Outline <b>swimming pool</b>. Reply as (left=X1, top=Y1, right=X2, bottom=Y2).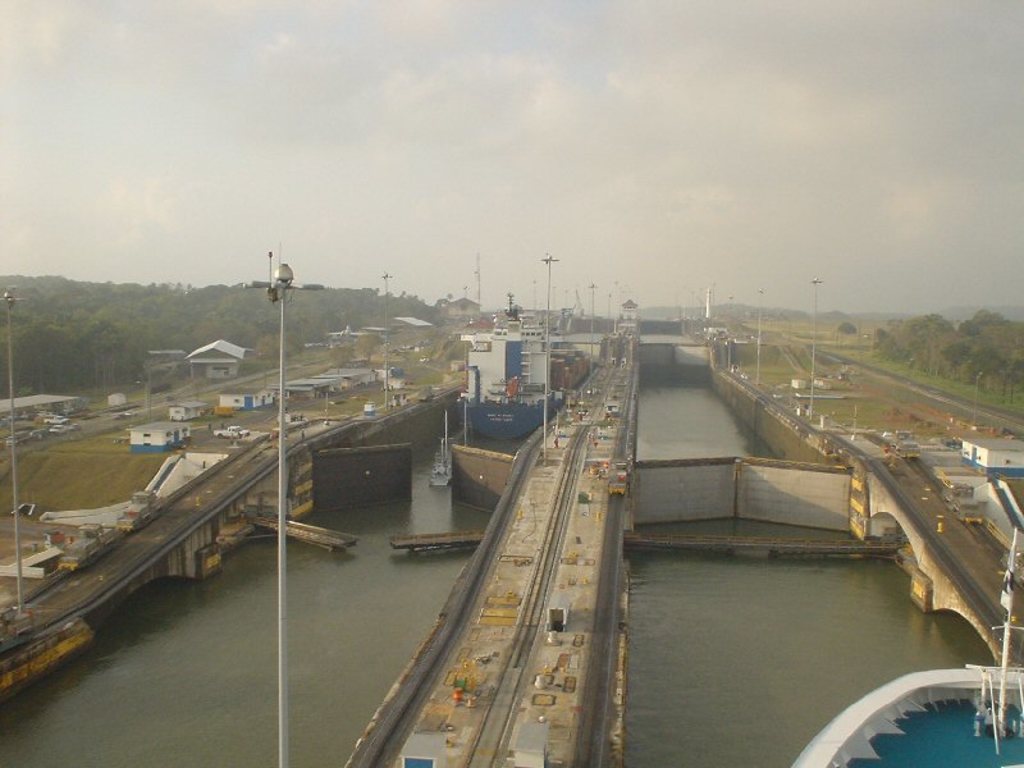
(left=822, top=691, right=1023, bottom=767).
